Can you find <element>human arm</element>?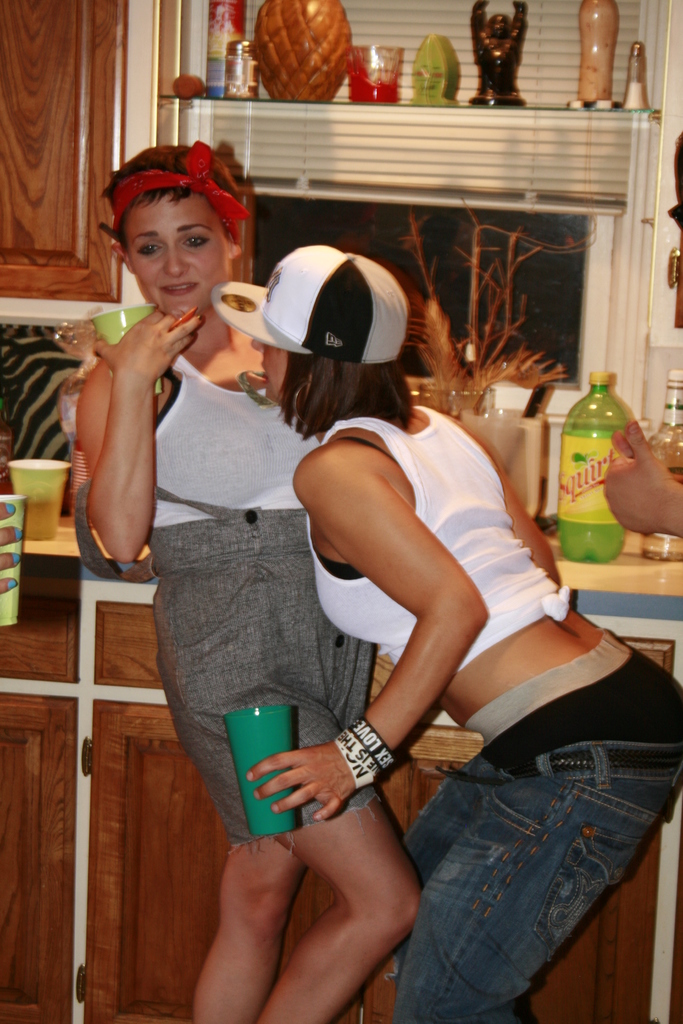
Yes, bounding box: <box>243,433,485,830</box>.
